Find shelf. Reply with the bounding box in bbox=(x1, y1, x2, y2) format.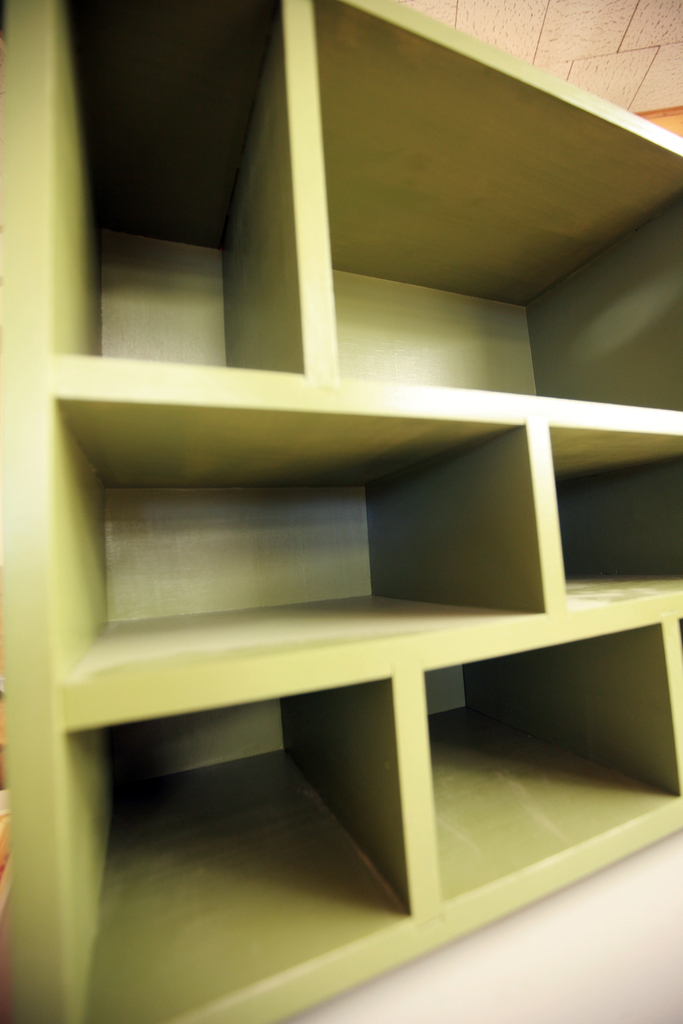
bbox=(87, 685, 379, 1016).
